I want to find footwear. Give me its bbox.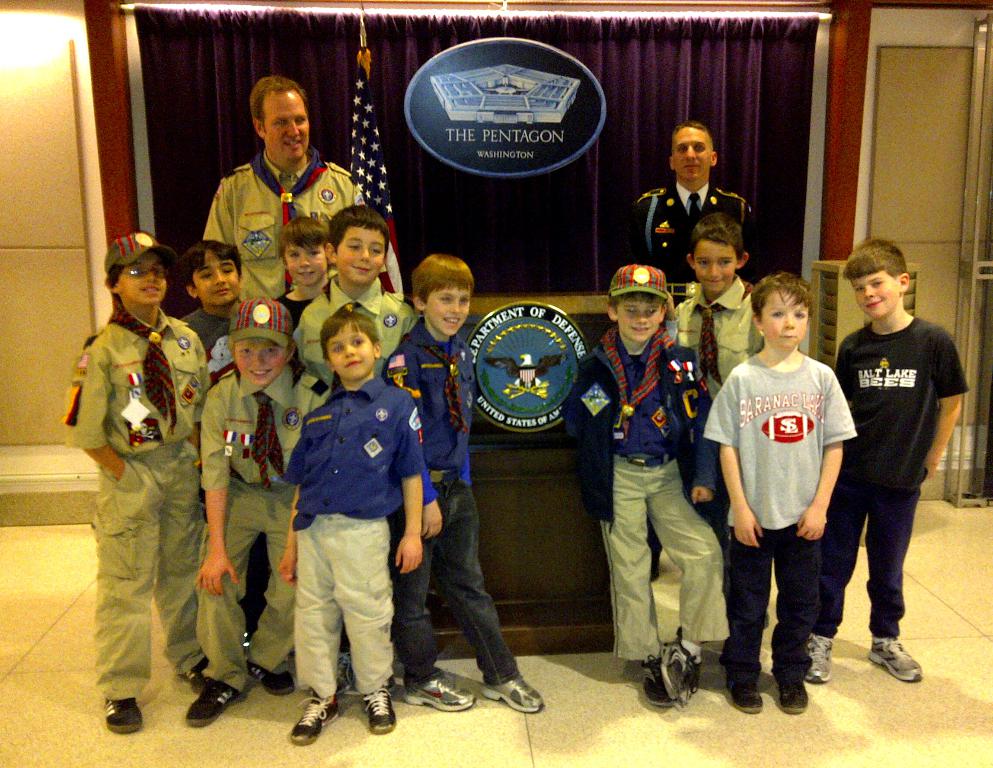
<bbox>479, 673, 546, 713</bbox>.
